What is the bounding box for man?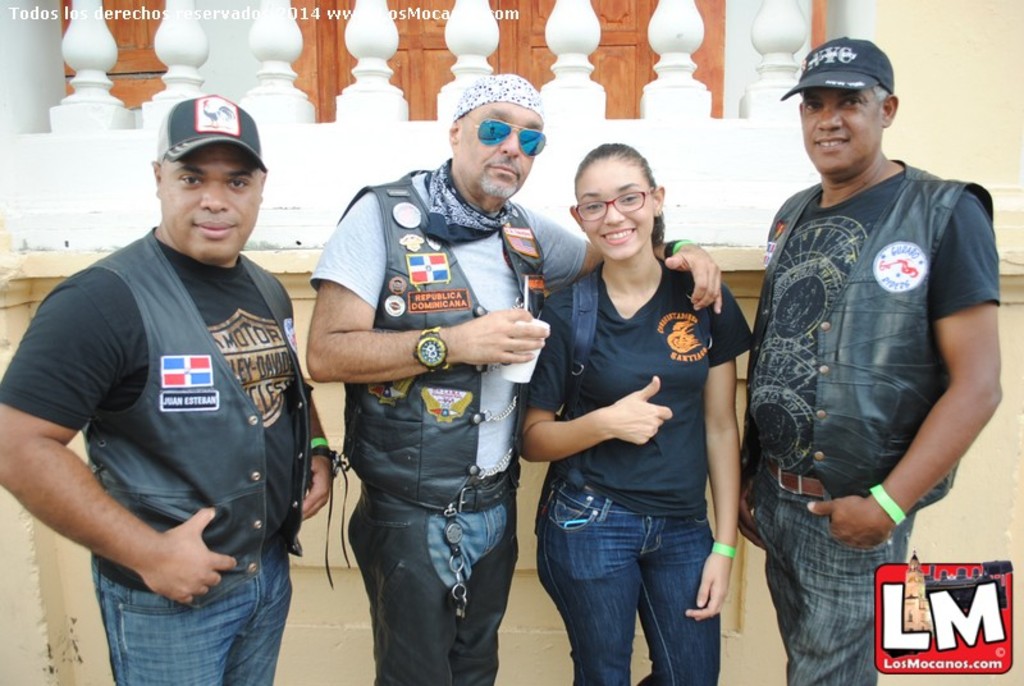
(736, 32, 1002, 685).
